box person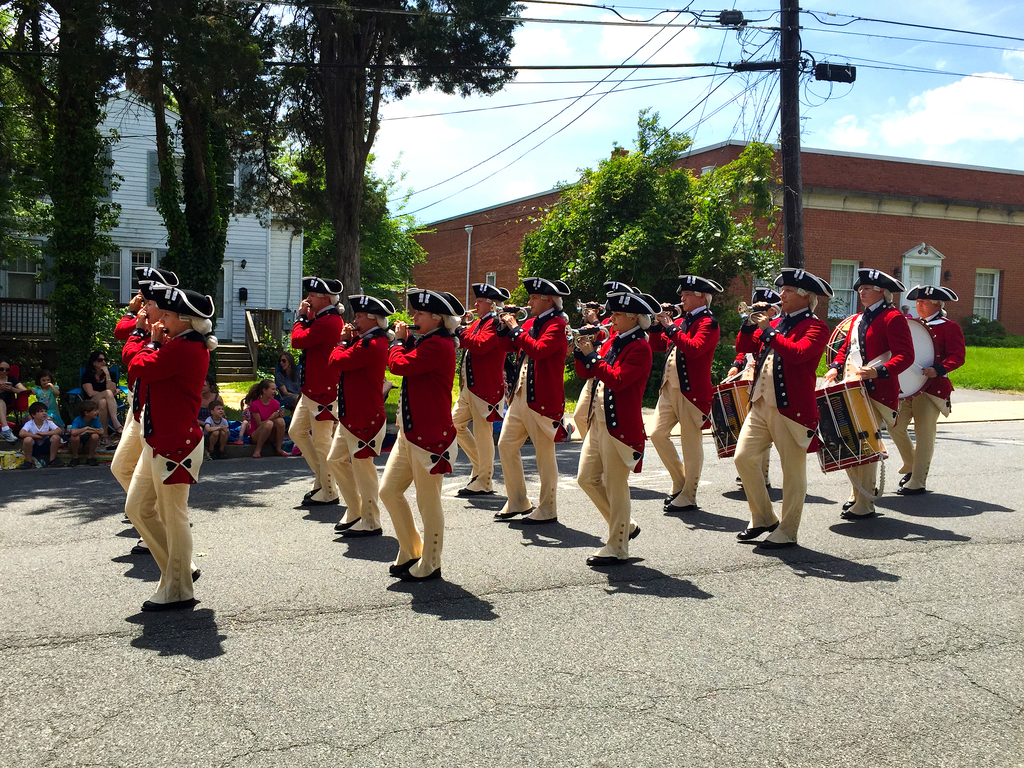
{"x1": 20, "y1": 403, "x2": 67, "y2": 470}
